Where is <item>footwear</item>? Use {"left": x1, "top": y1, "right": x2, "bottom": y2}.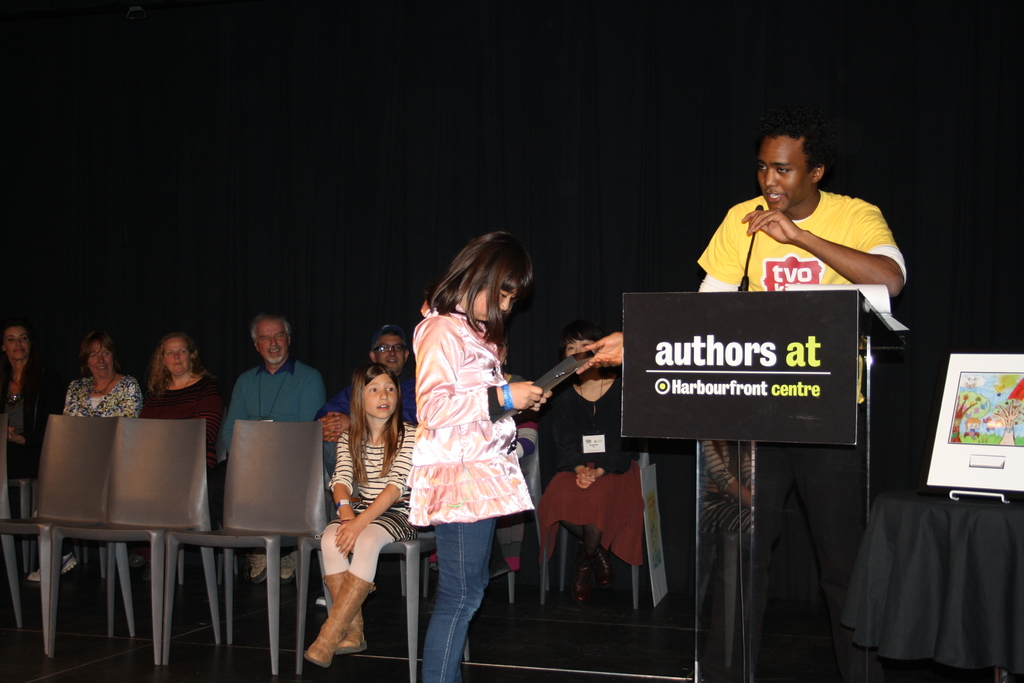
{"left": 279, "top": 552, "right": 296, "bottom": 582}.
